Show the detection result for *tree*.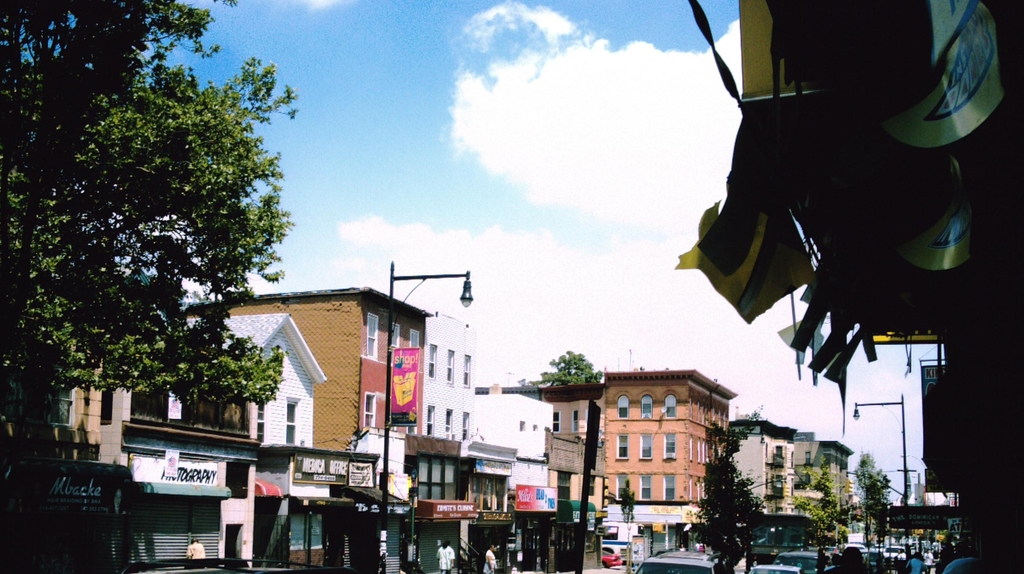
[899, 469, 911, 502].
